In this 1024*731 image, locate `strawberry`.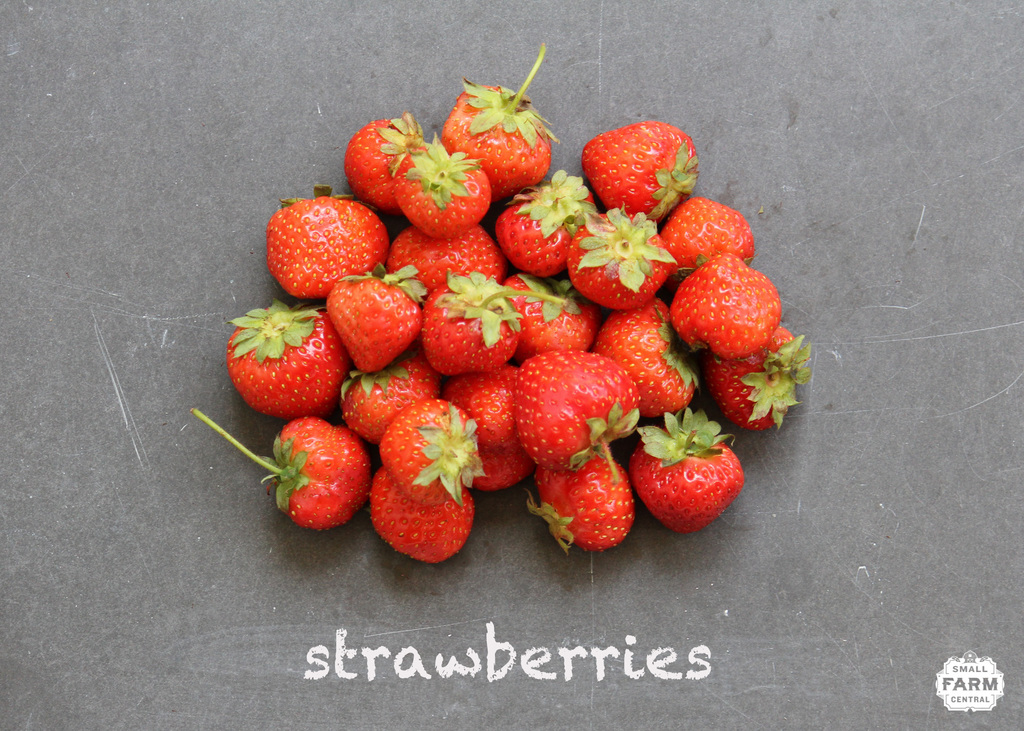
Bounding box: (x1=348, y1=106, x2=436, y2=214).
